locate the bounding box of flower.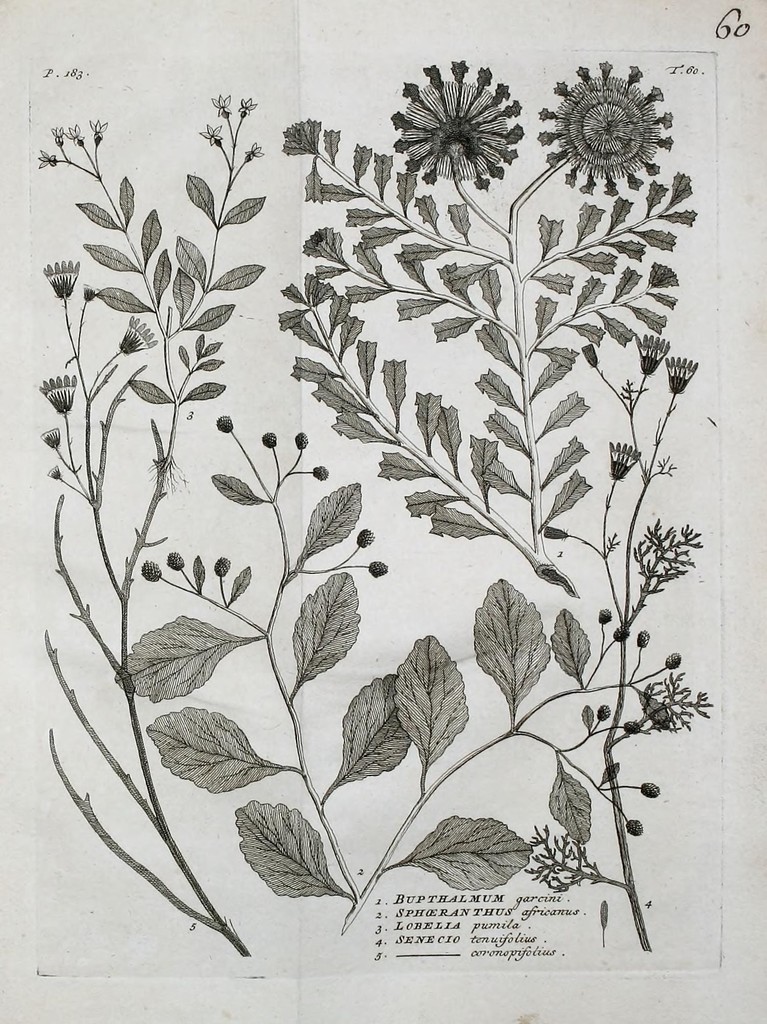
Bounding box: l=38, t=147, r=54, b=171.
